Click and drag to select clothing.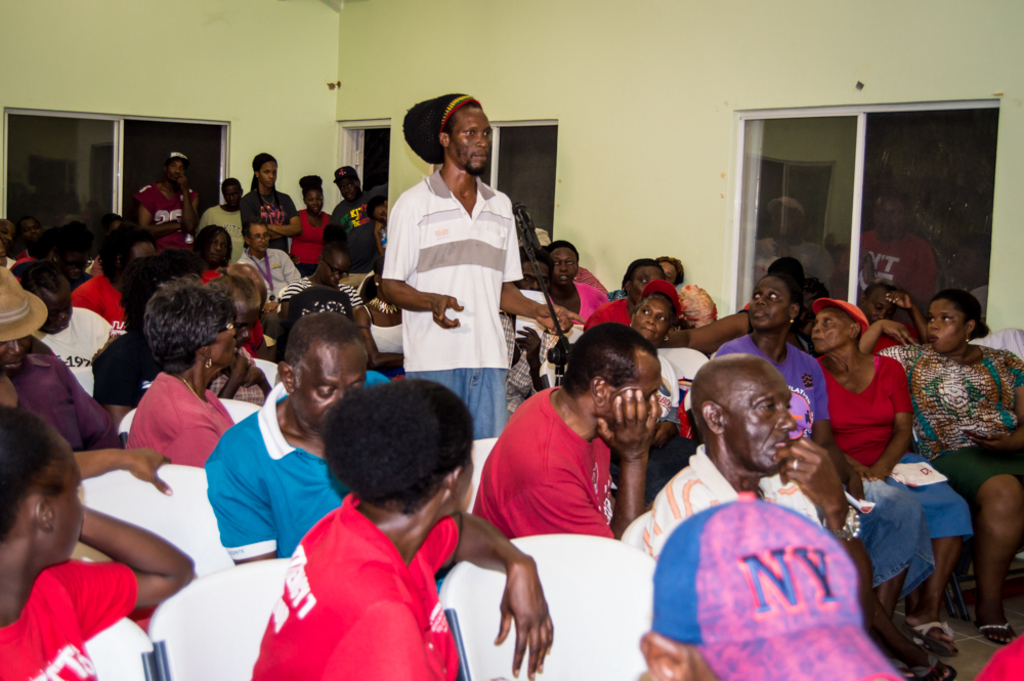
Selection: BBox(204, 368, 393, 562).
